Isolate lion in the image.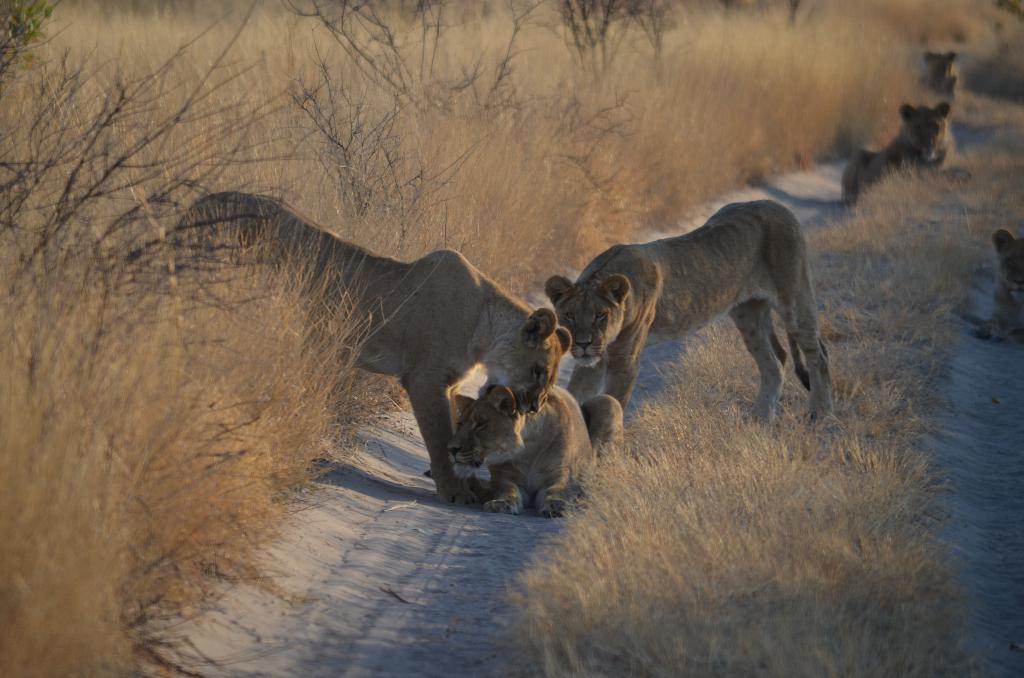
Isolated region: box=[912, 47, 956, 99].
